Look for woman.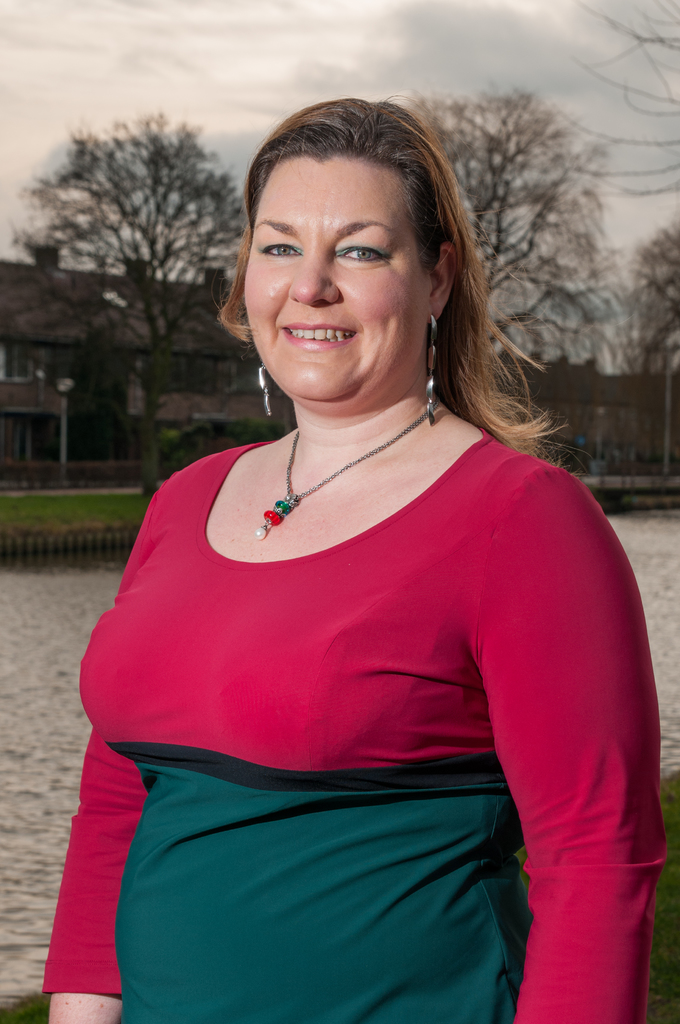
Found: {"left": 69, "top": 96, "right": 661, "bottom": 1023}.
